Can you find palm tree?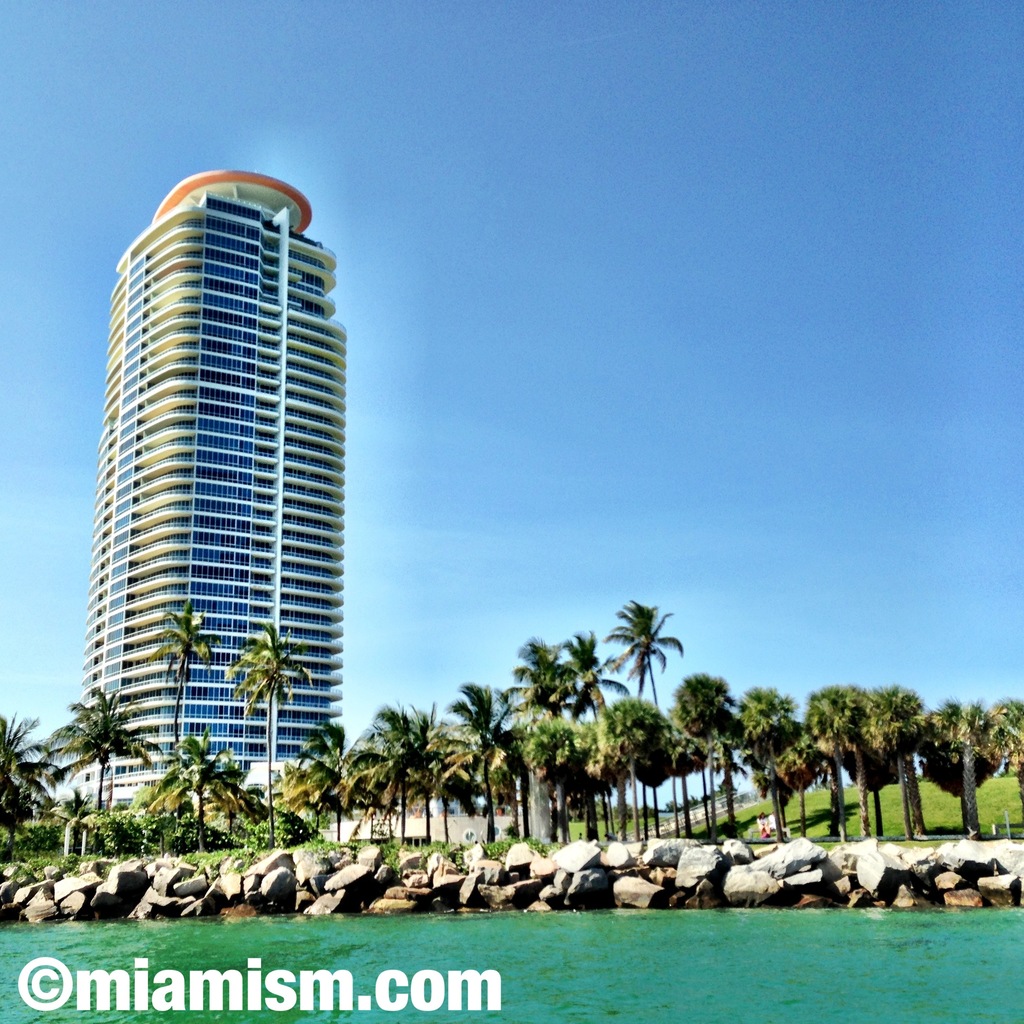
Yes, bounding box: (0, 711, 56, 865).
